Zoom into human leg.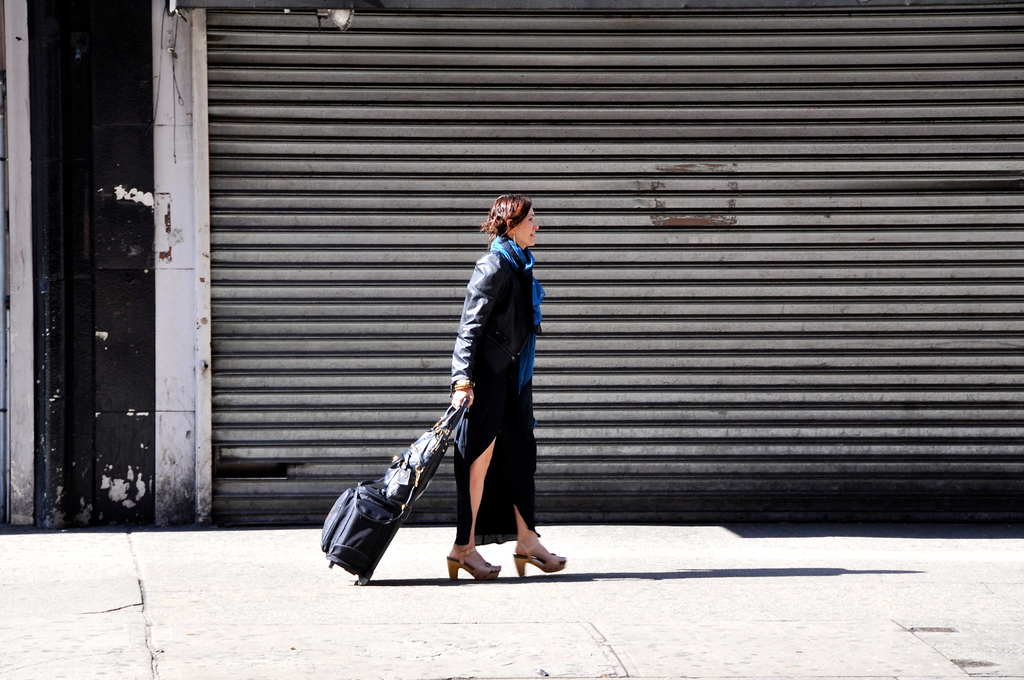
Zoom target: pyautogui.locateOnScreen(509, 375, 566, 581).
